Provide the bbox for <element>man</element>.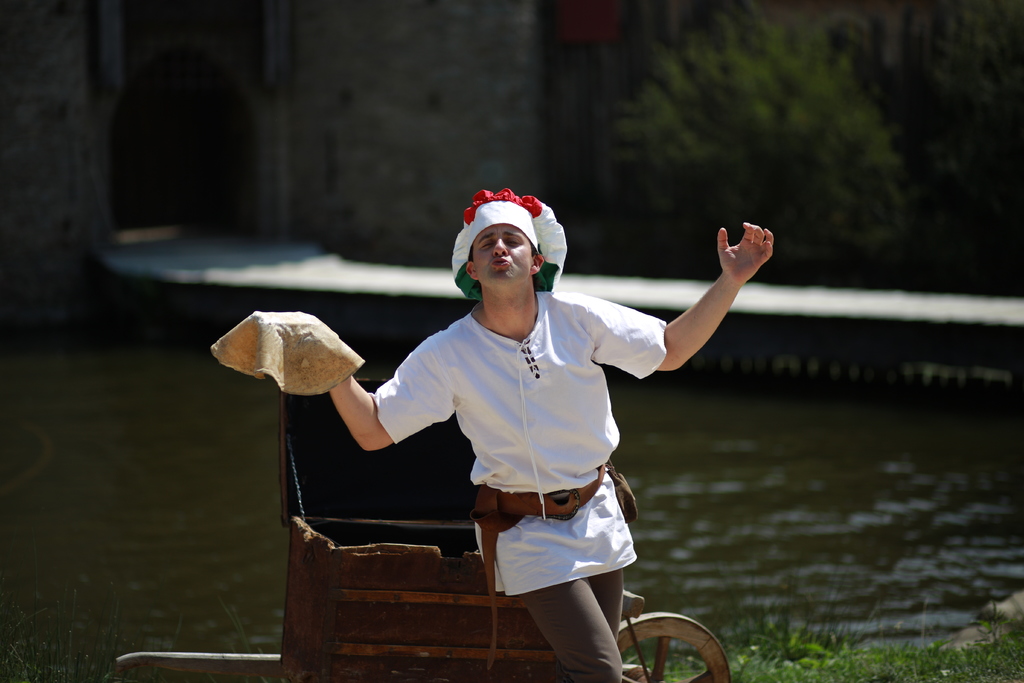
<bbox>241, 202, 760, 657</bbox>.
